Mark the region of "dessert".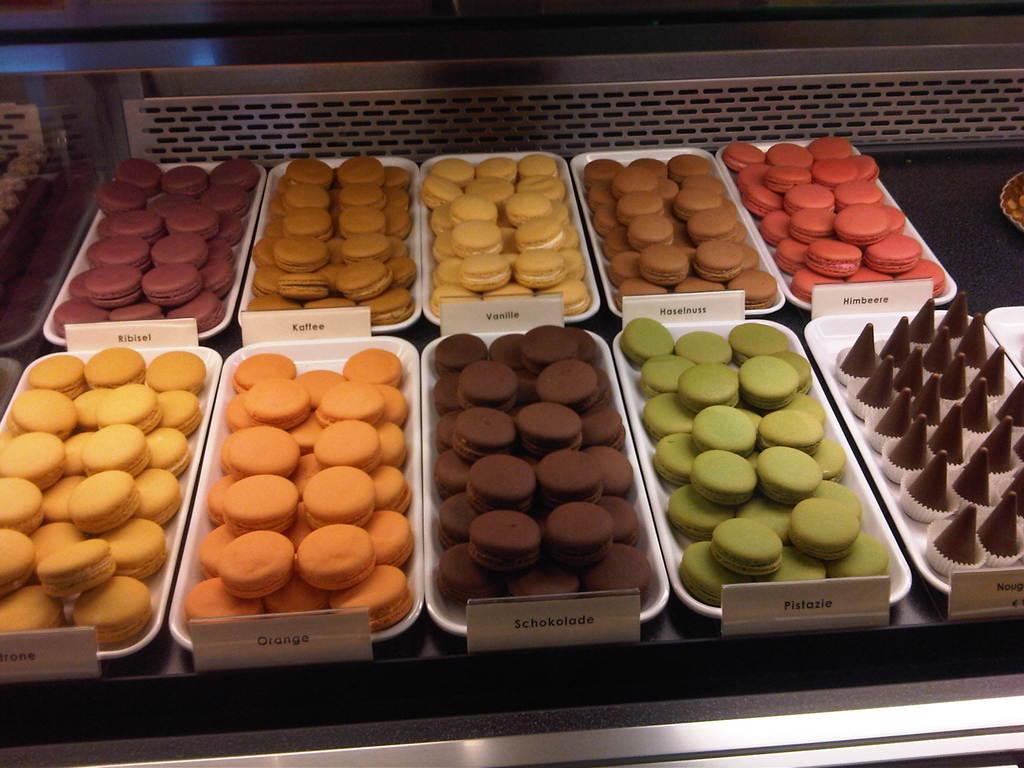
Region: (left=435, top=282, right=462, bottom=310).
